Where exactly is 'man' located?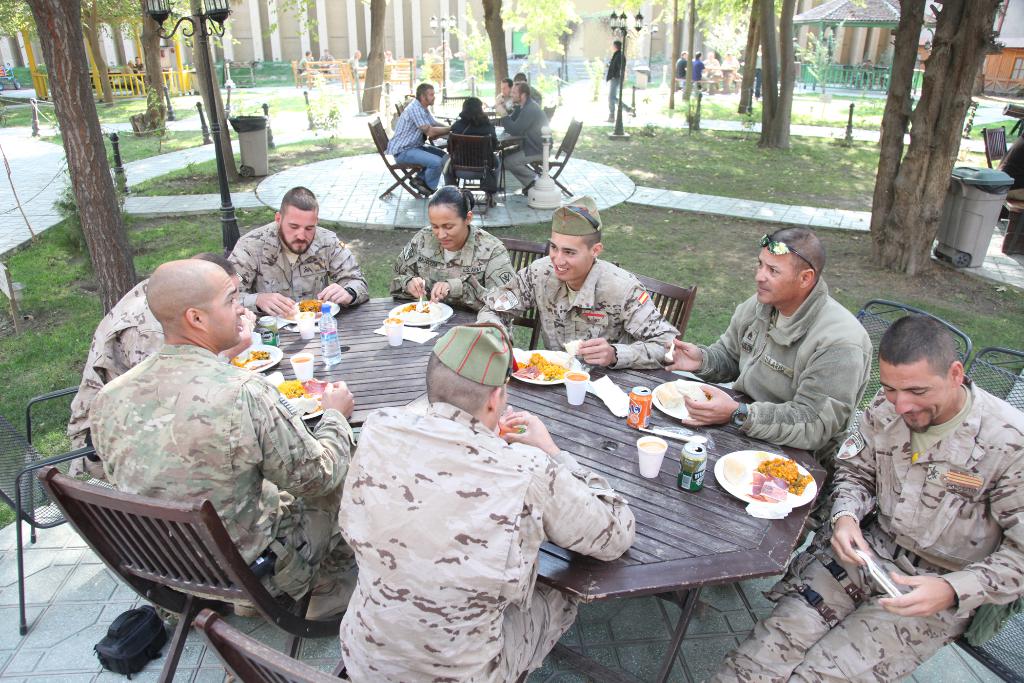
Its bounding box is box(122, 56, 147, 97).
